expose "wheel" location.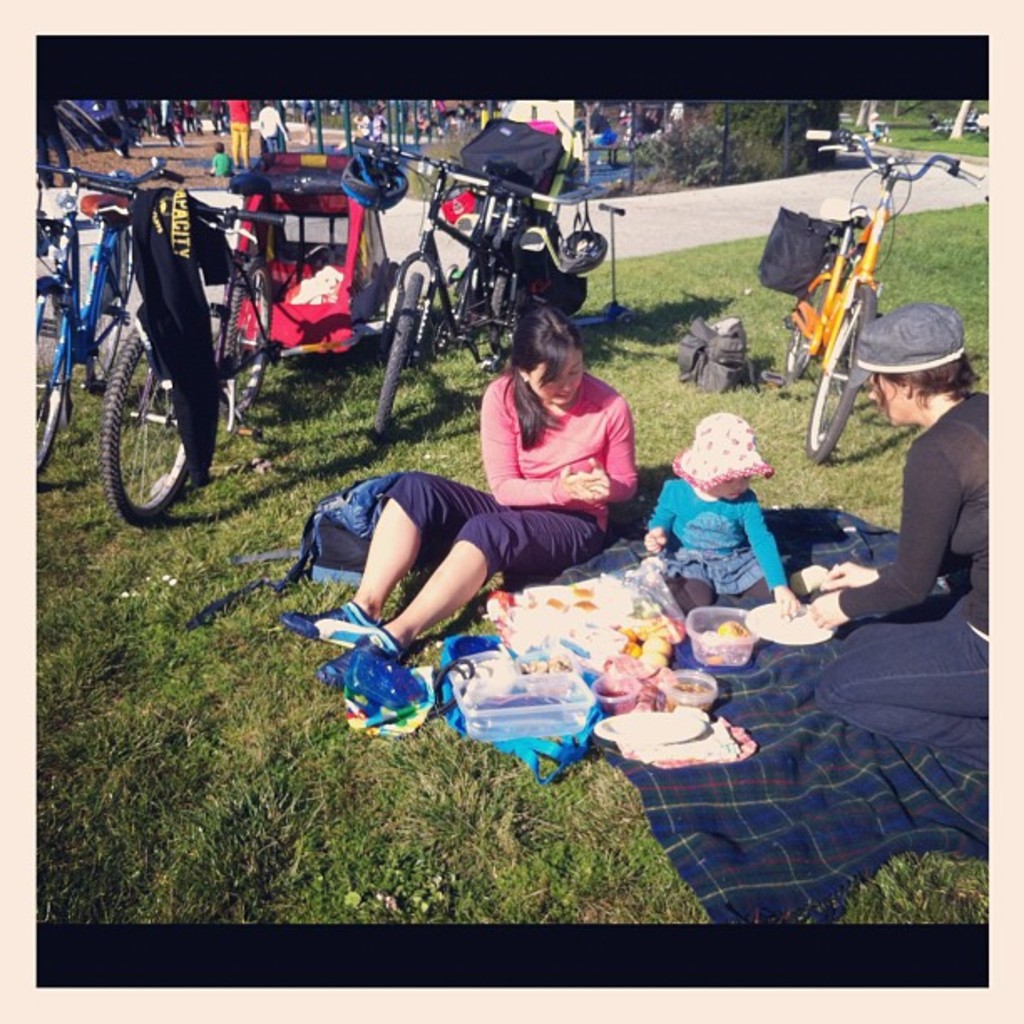
Exposed at (380,271,427,435).
